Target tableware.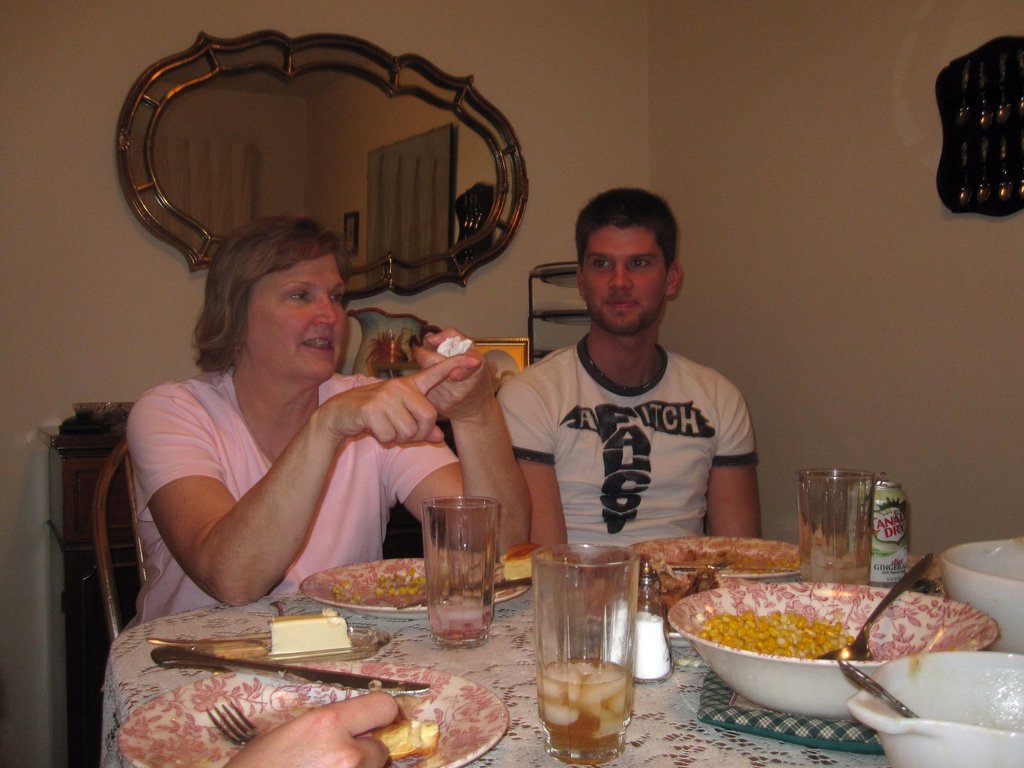
Target region: {"x1": 148, "y1": 645, "x2": 429, "y2": 694}.
